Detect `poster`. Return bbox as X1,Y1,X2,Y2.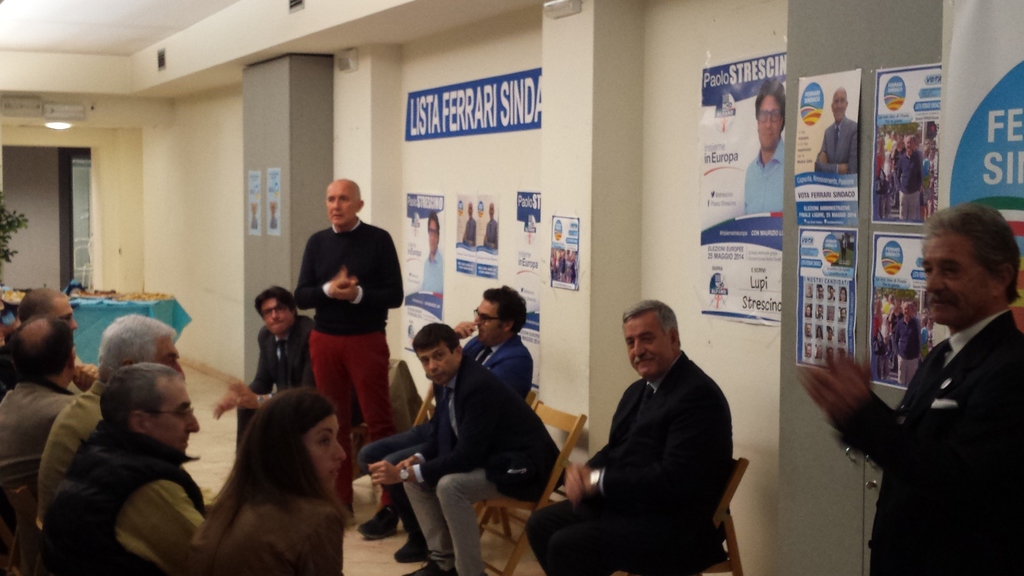
402,69,540,340.
